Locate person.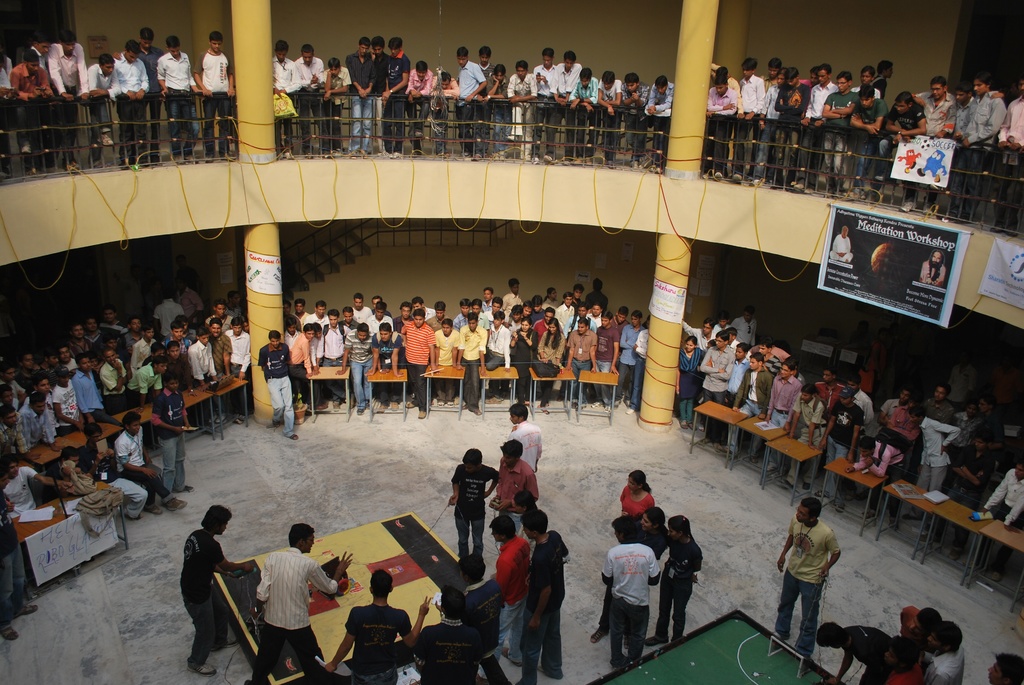
Bounding box: bbox=(405, 60, 428, 158).
